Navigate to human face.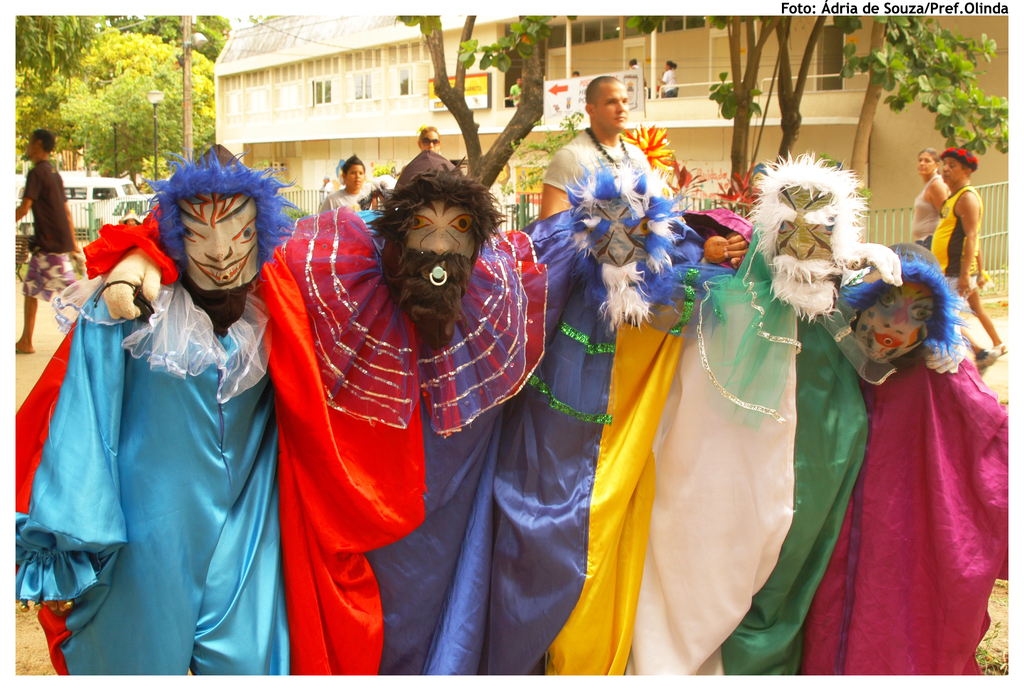
Navigation target: bbox=[594, 81, 631, 133].
